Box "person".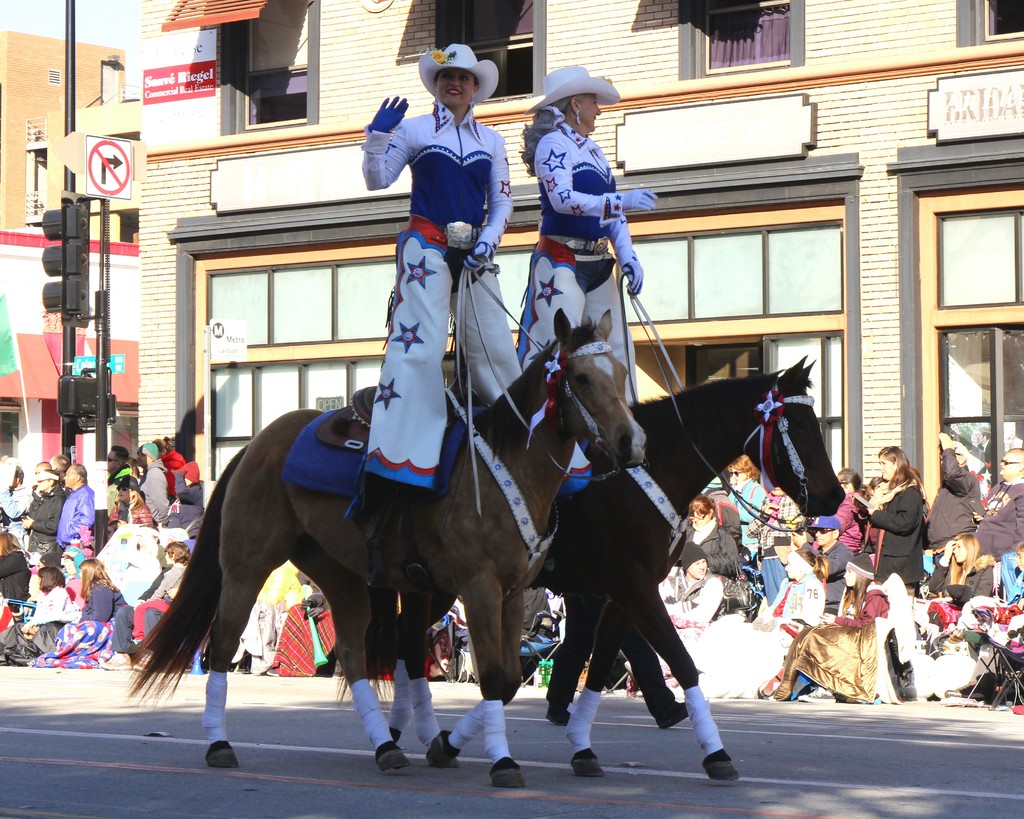
bbox=(128, 438, 175, 523).
